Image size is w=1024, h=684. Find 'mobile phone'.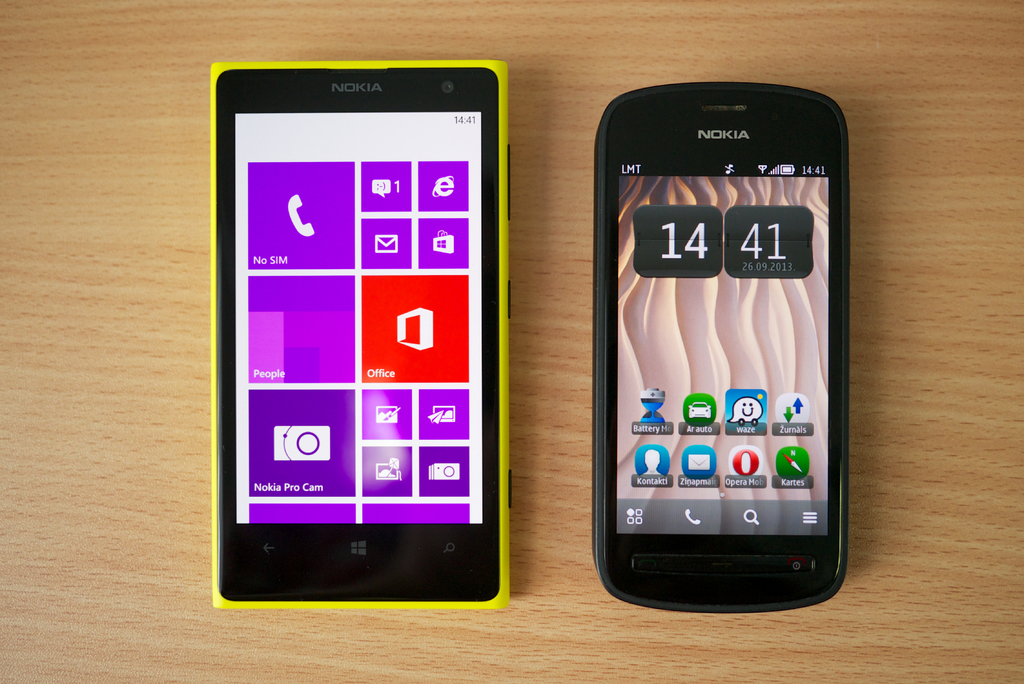
box=[593, 101, 853, 596].
